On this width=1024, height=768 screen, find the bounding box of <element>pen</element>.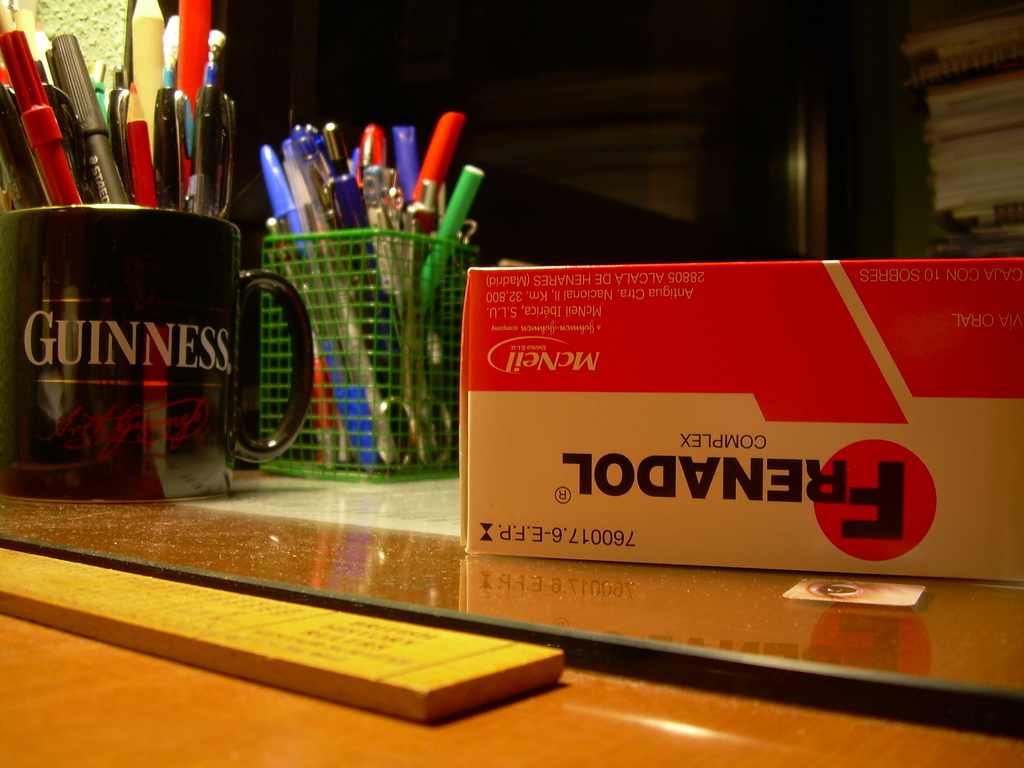
Bounding box: bbox=[324, 120, 397, 401].
